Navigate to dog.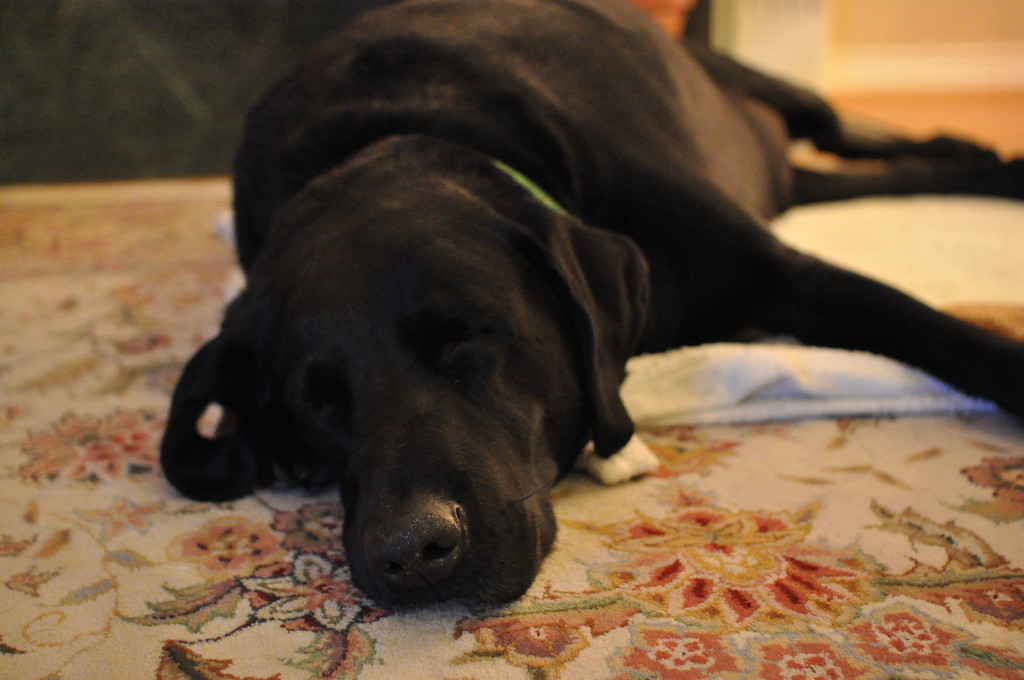
Navigation target: box=[155, 0, 1023, 609].
